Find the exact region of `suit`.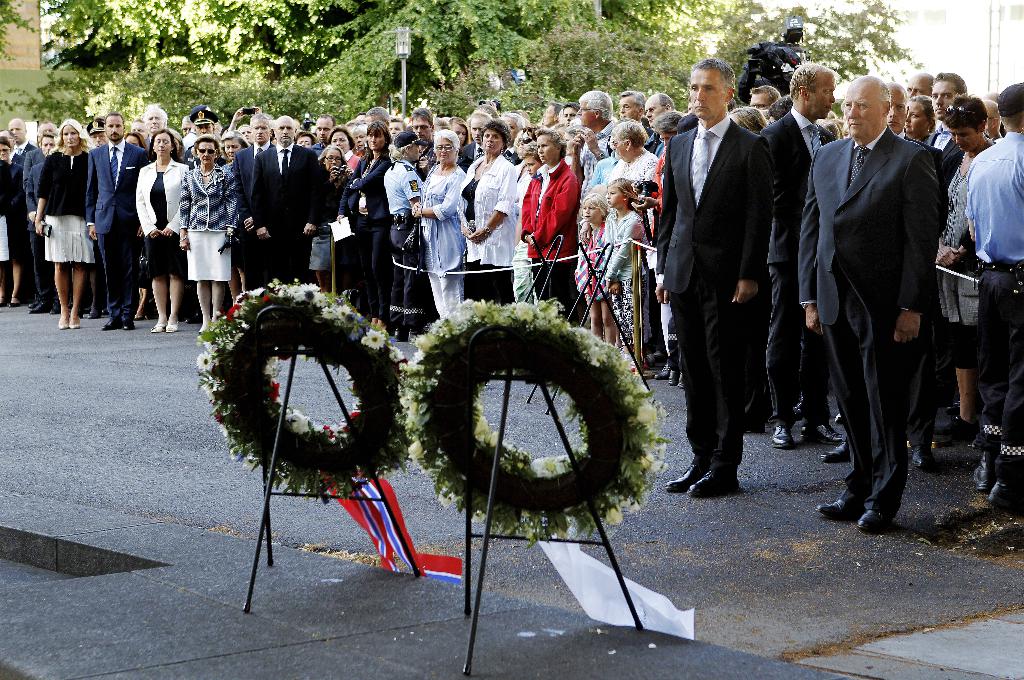
Exact region: 762:111:832:413.
